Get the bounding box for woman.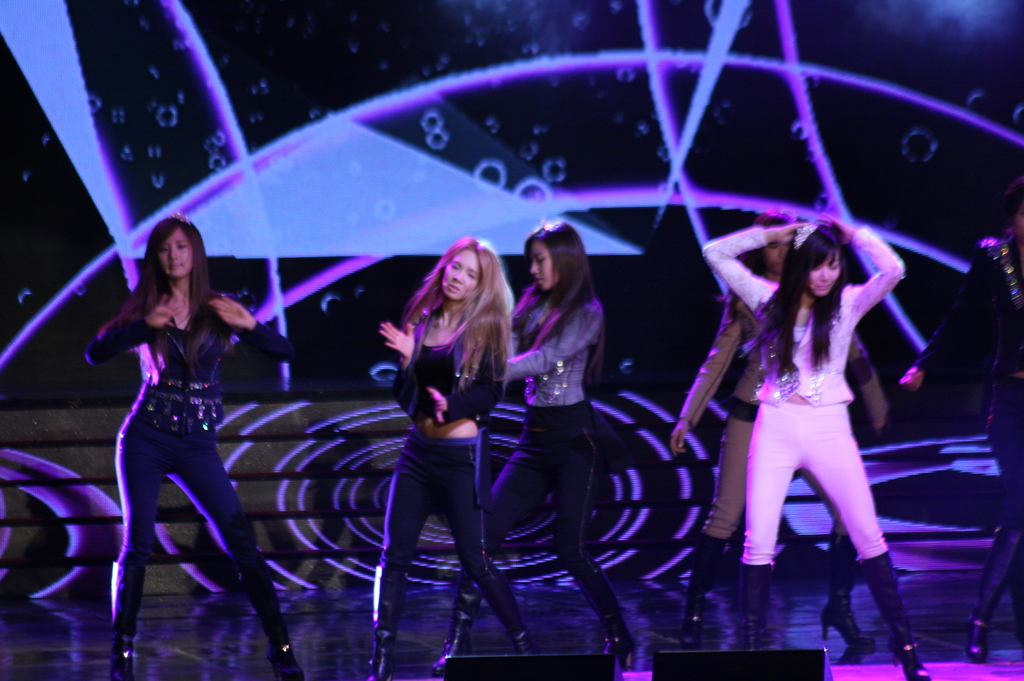
l=376, t=234, r=536, b=680.
